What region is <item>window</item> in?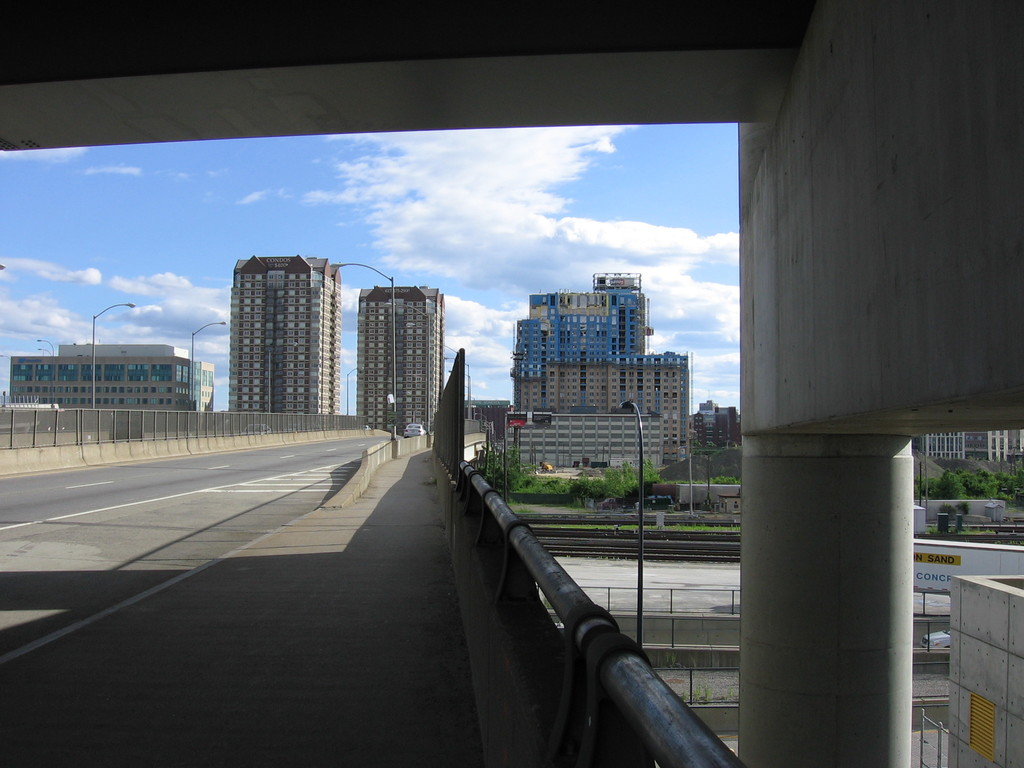
(left=157, top=388, right=163, bottom=392).
